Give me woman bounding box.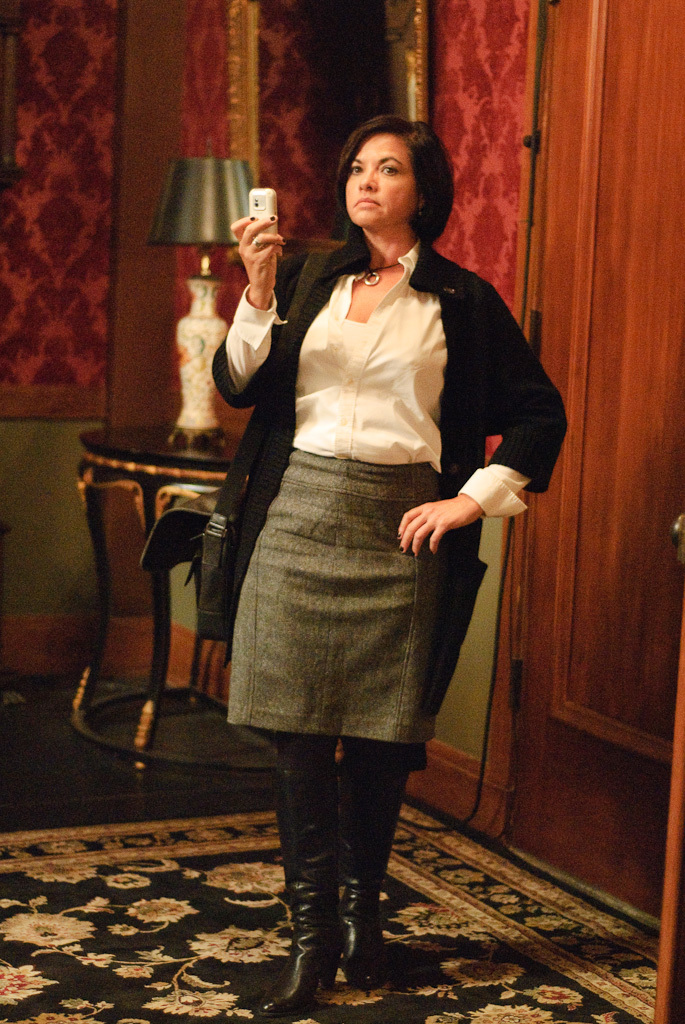
171/138/548/915.
